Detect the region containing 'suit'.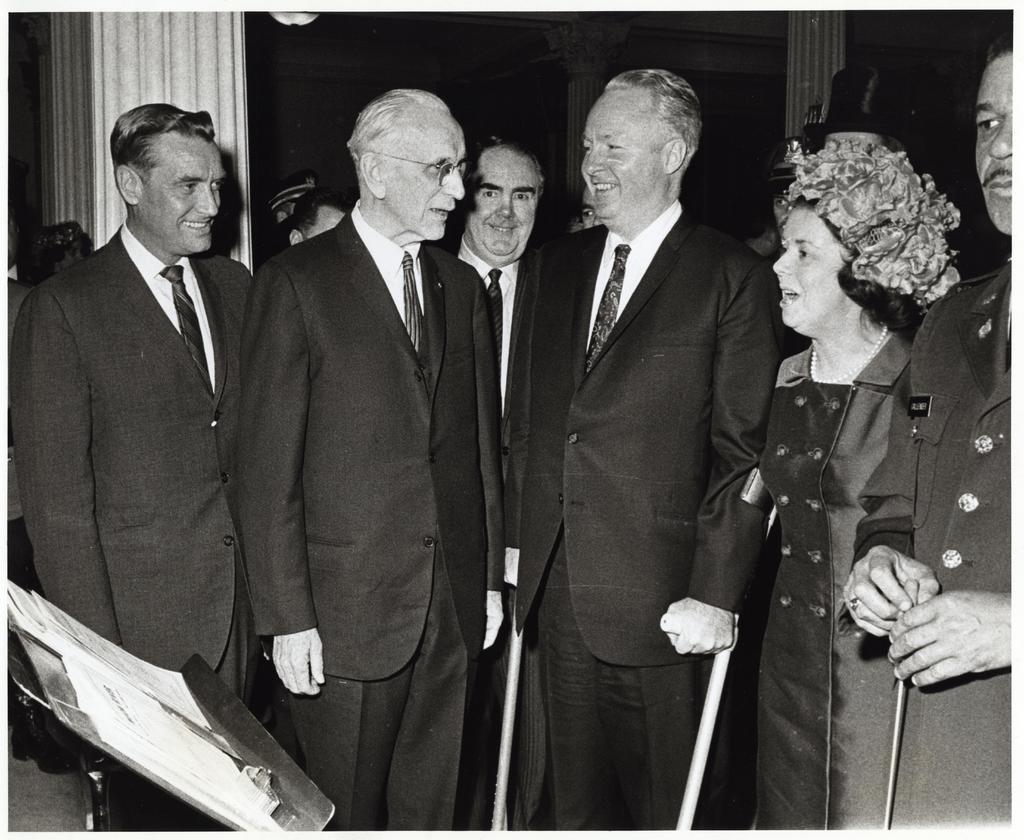
box(216, 80, 504, 834).
